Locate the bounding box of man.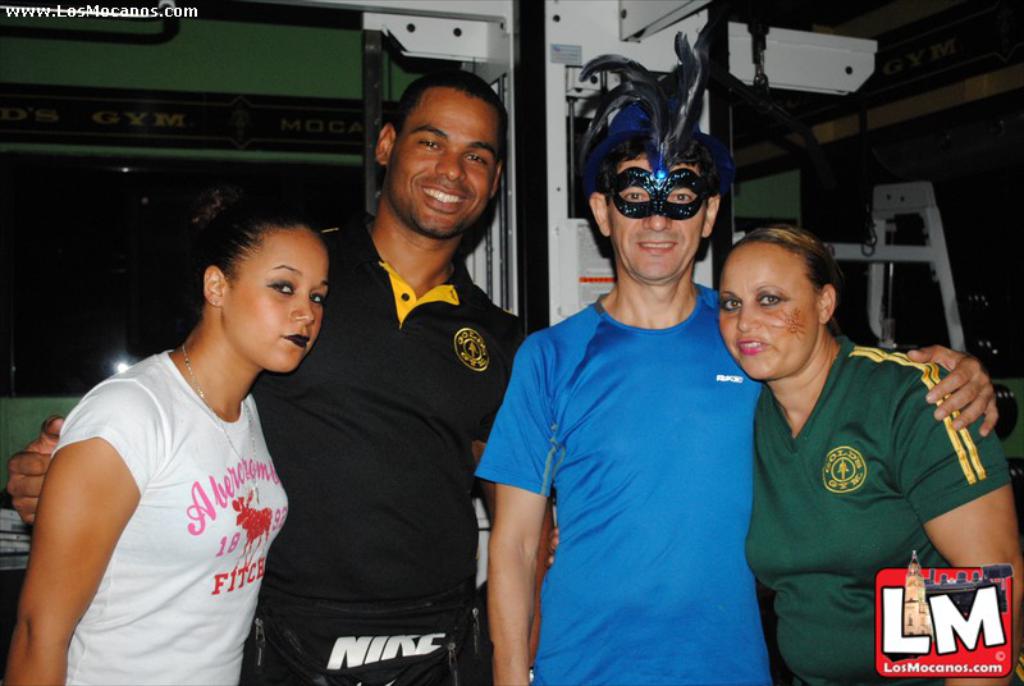
Bounding box: x1=261 y1=82 x2=530 y2=685.
